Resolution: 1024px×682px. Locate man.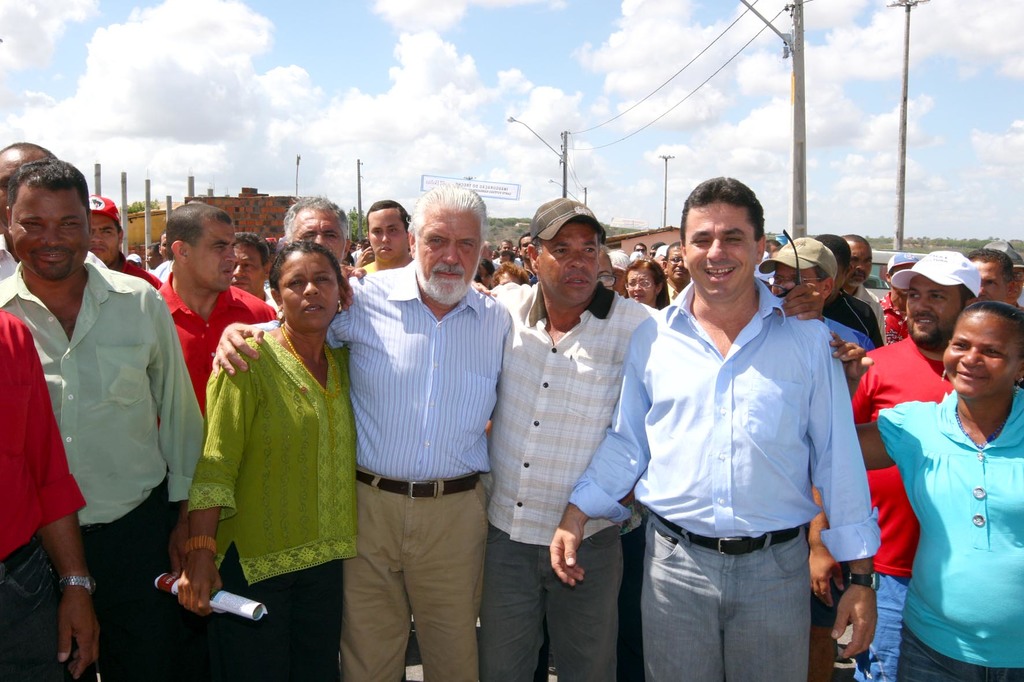
840 237 878 306.
